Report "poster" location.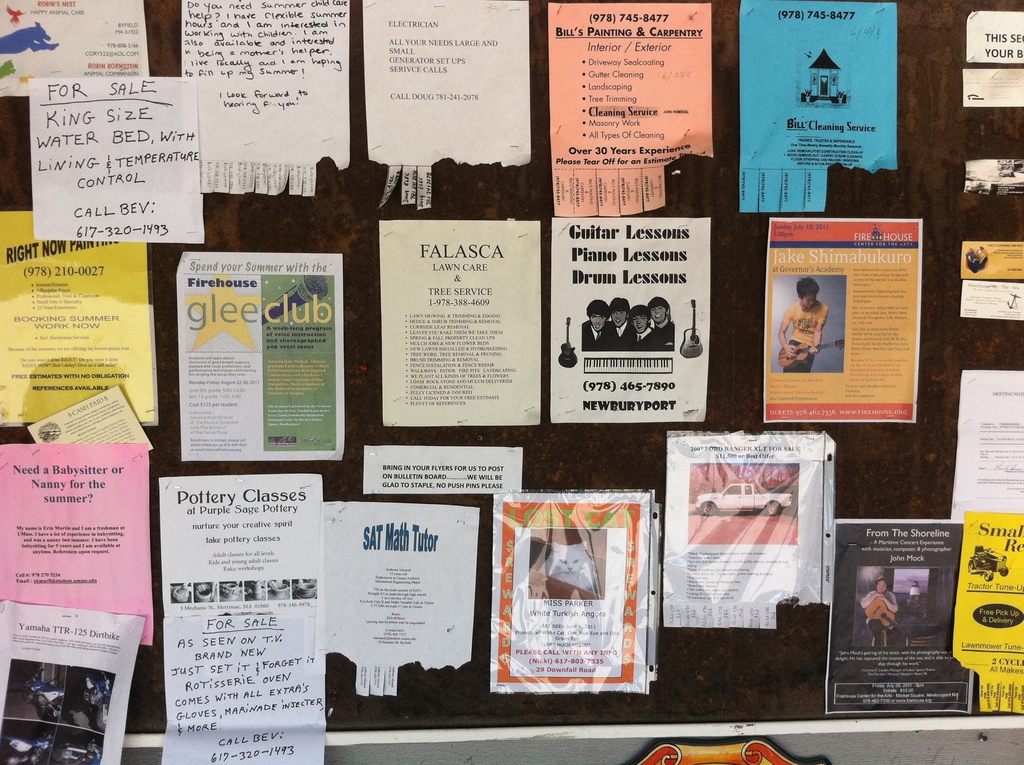
Report: x1=966, y1=8, x2=1023, y2=63.
